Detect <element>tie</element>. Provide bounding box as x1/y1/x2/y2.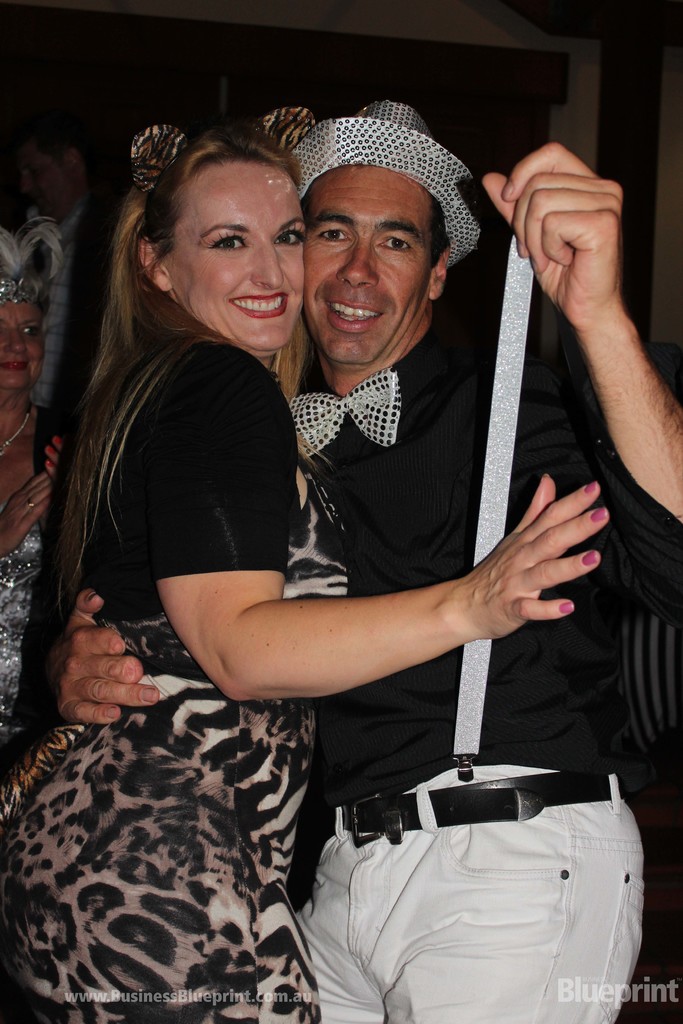
284/367/400/458.
